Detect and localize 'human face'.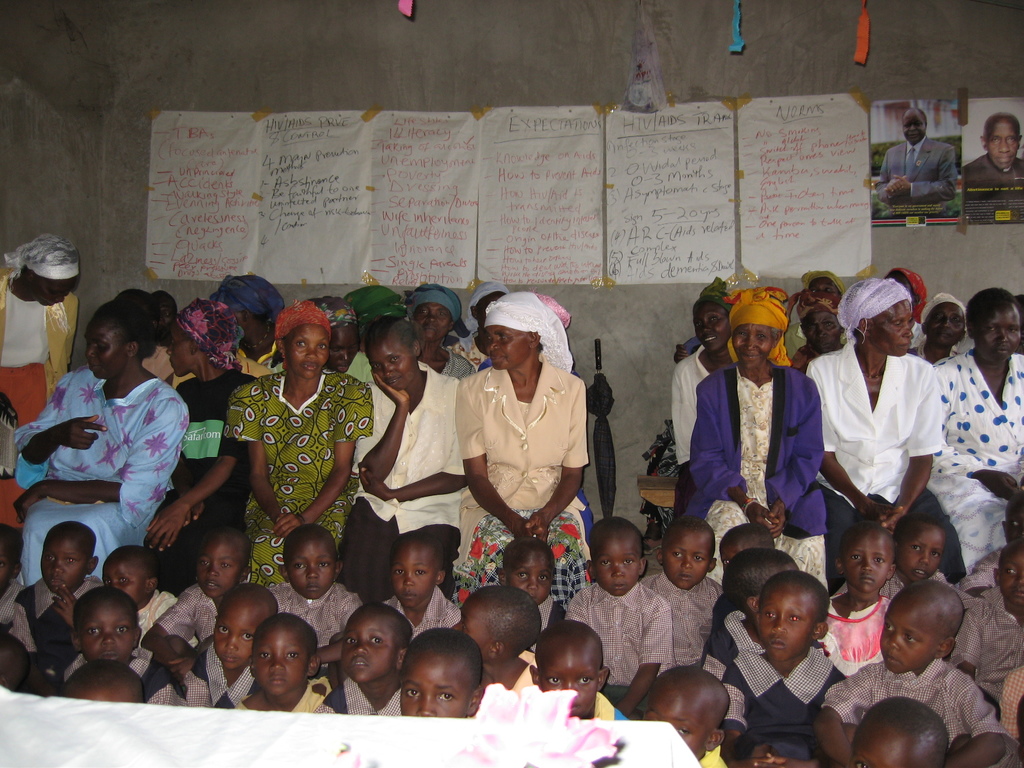
Localized at rect(509, 549, 552, 602).
